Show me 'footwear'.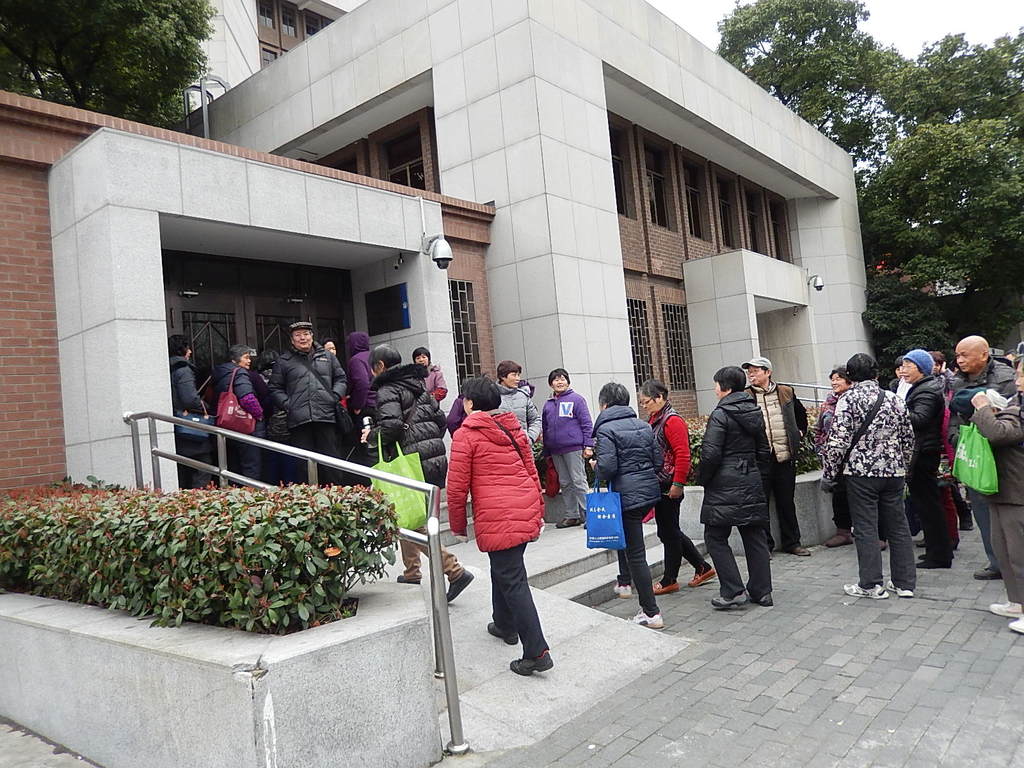
'footwear' is here: locate(397, 573, 422, 585).
